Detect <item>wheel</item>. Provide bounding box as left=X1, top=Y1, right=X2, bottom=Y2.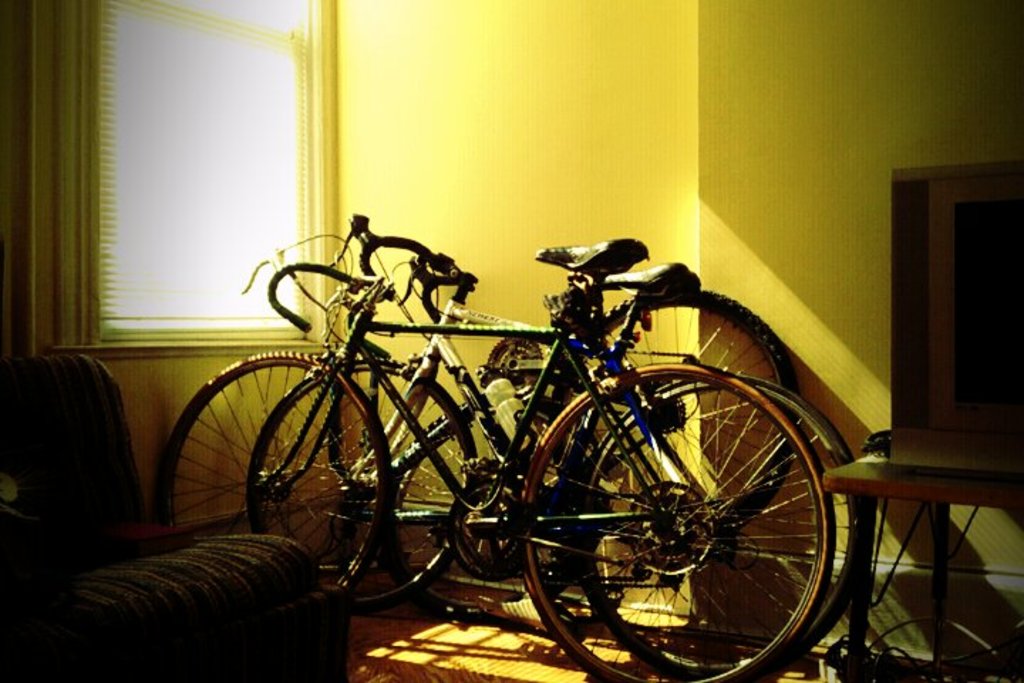
left=519, top=364, right=826, bottom=682.
